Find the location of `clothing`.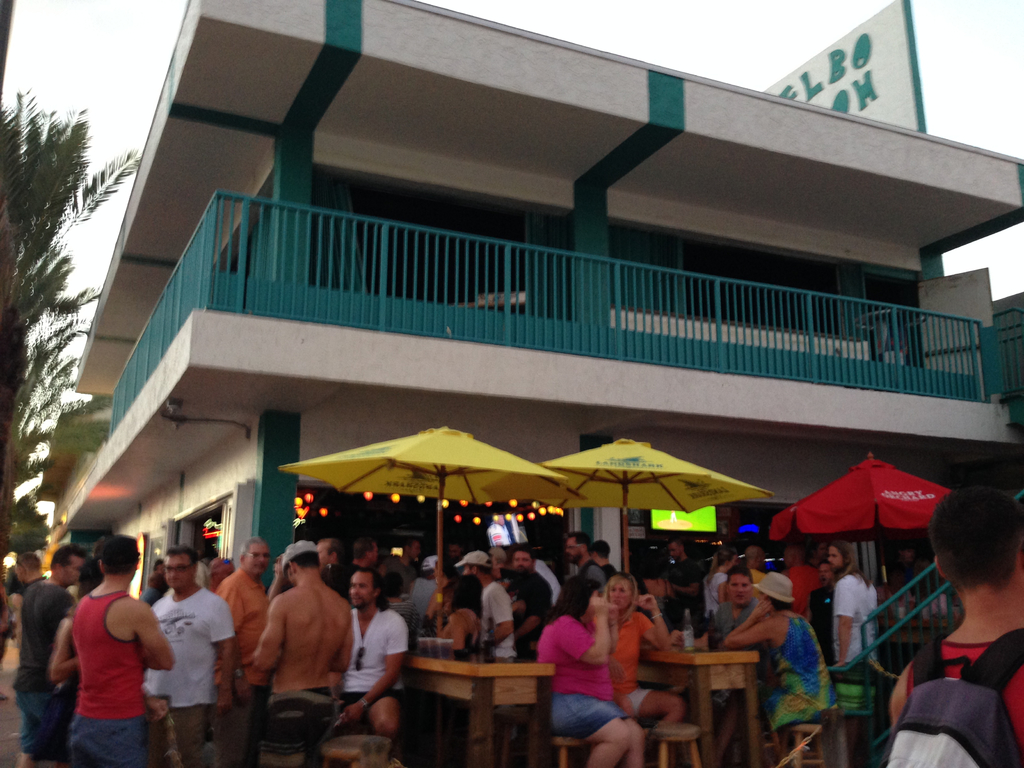
Location: detection(12, 580, 74, 746).
